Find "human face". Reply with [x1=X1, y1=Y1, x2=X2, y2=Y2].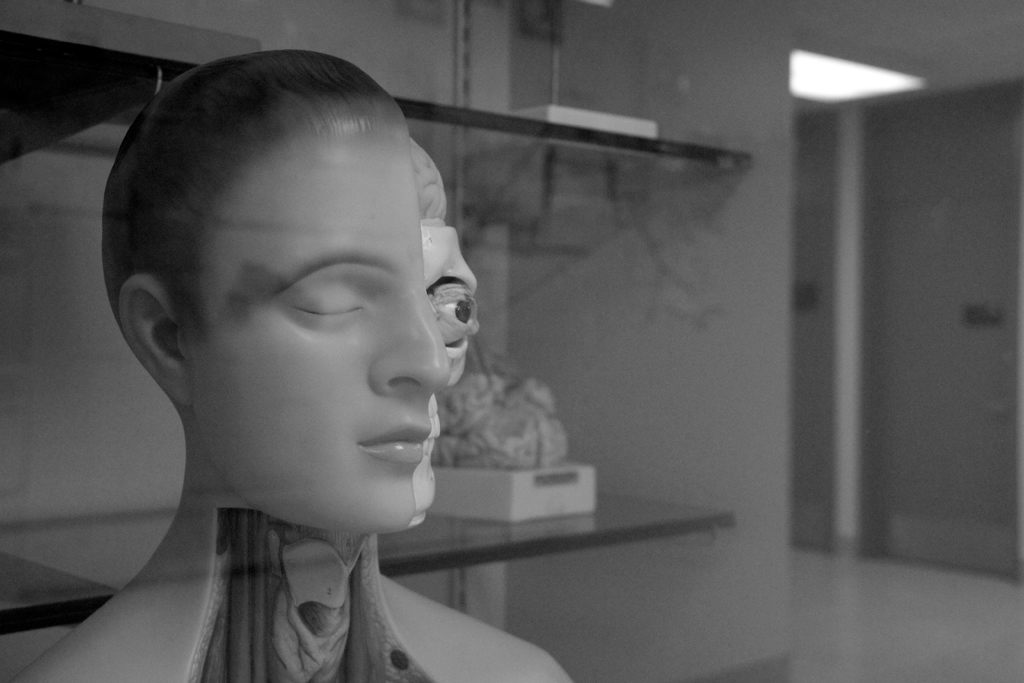
[x1=129, y1=78, x2=461, y2=536].
